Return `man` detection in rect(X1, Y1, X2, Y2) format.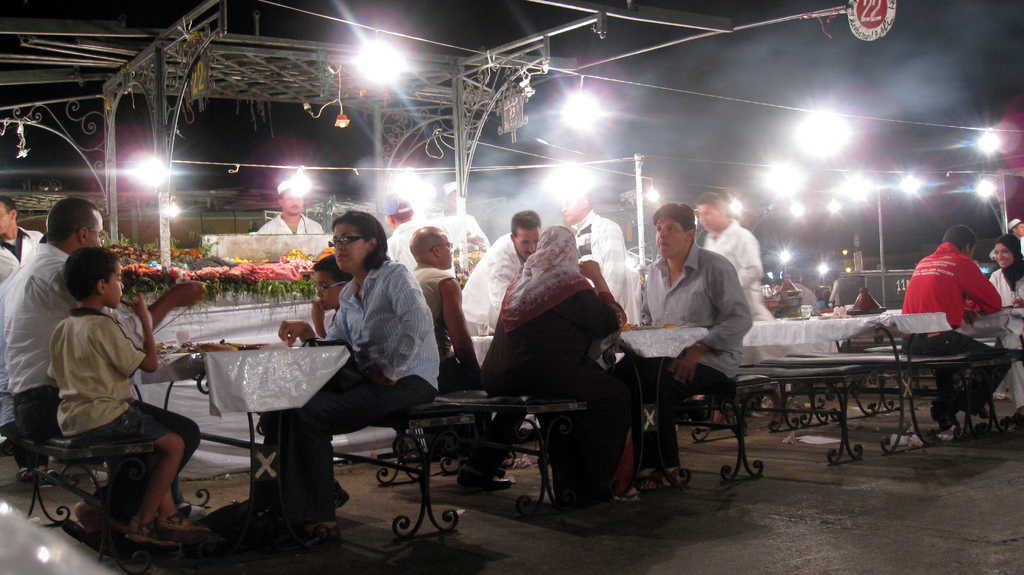
rect(561, 185, 635, 317).
